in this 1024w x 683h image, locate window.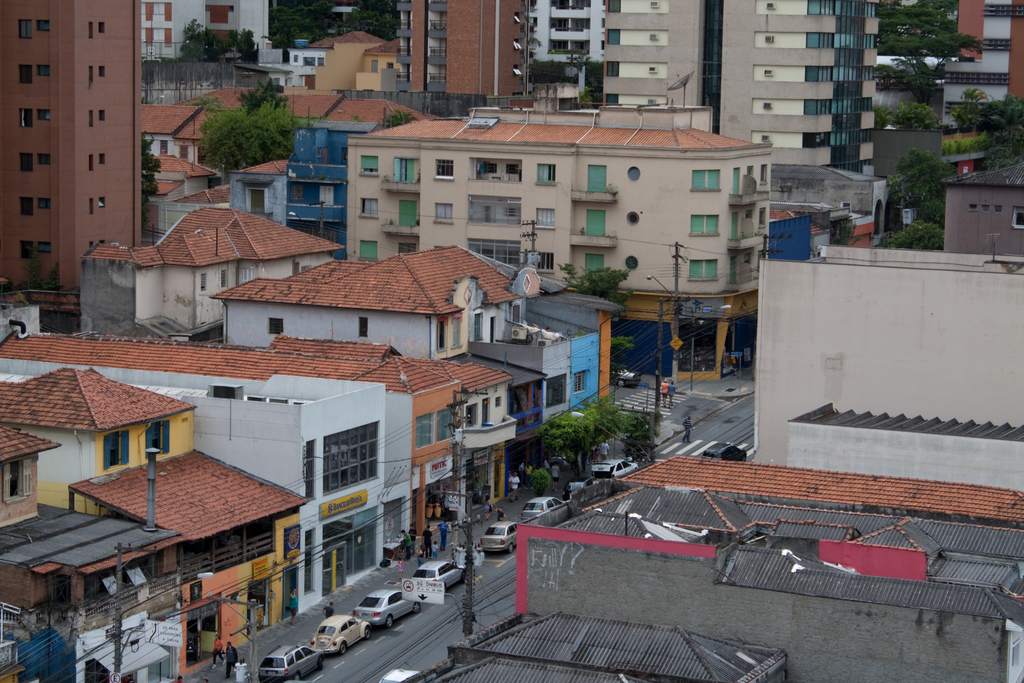
Bounding box: BBox(584, 254, 605, 279).
